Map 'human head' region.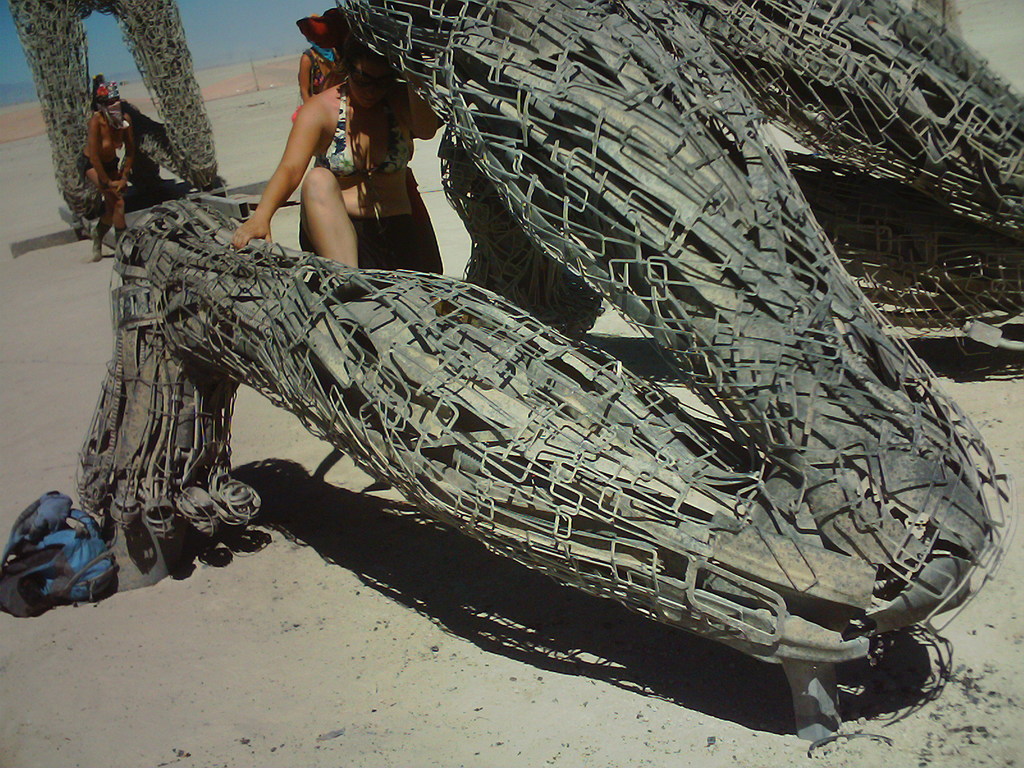
Mapped to [93,87,122,118].
